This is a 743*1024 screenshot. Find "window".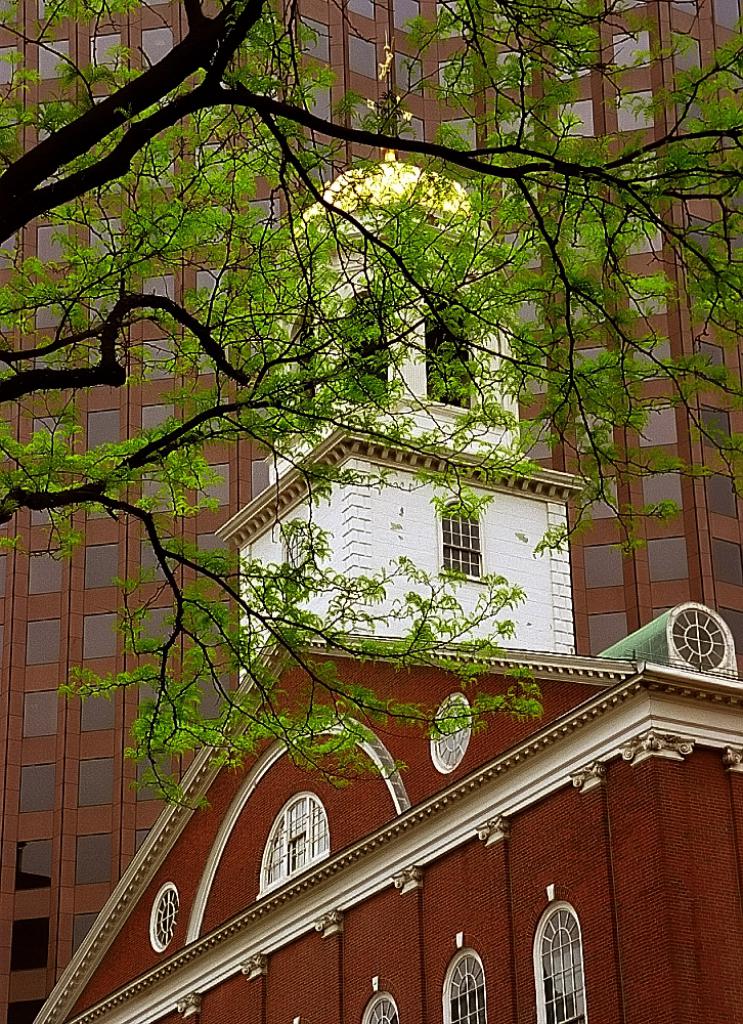
Bounding box: Rect(30, 502, 71, 528).
